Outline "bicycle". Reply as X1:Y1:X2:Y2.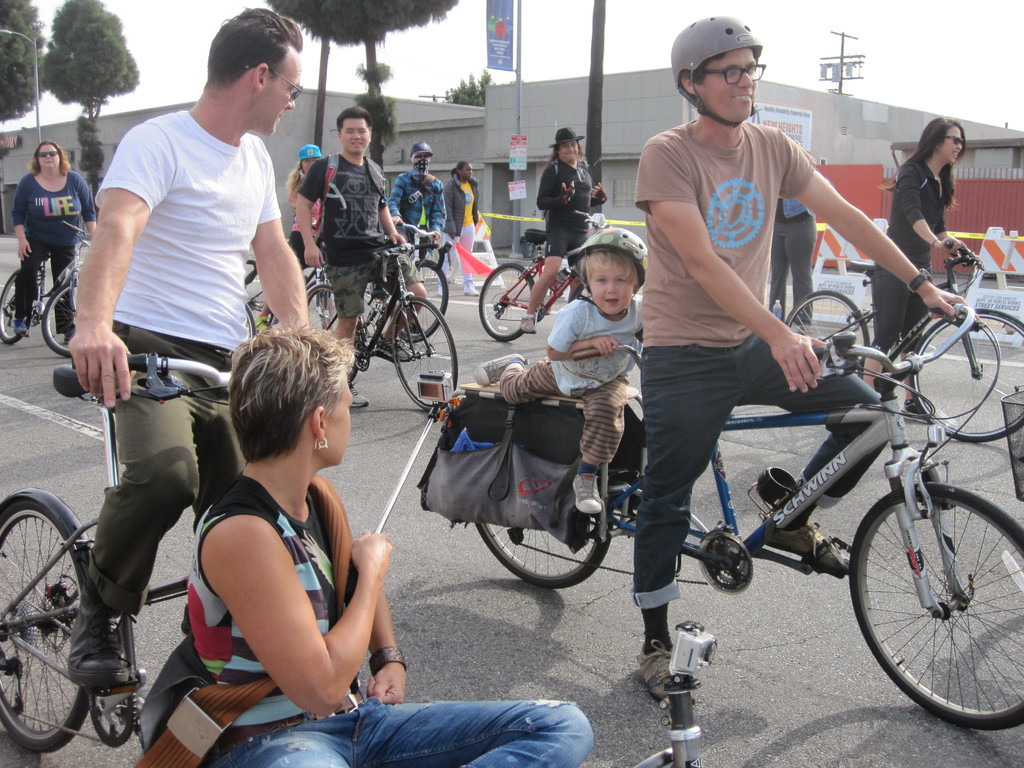
434:297:1023:733.
